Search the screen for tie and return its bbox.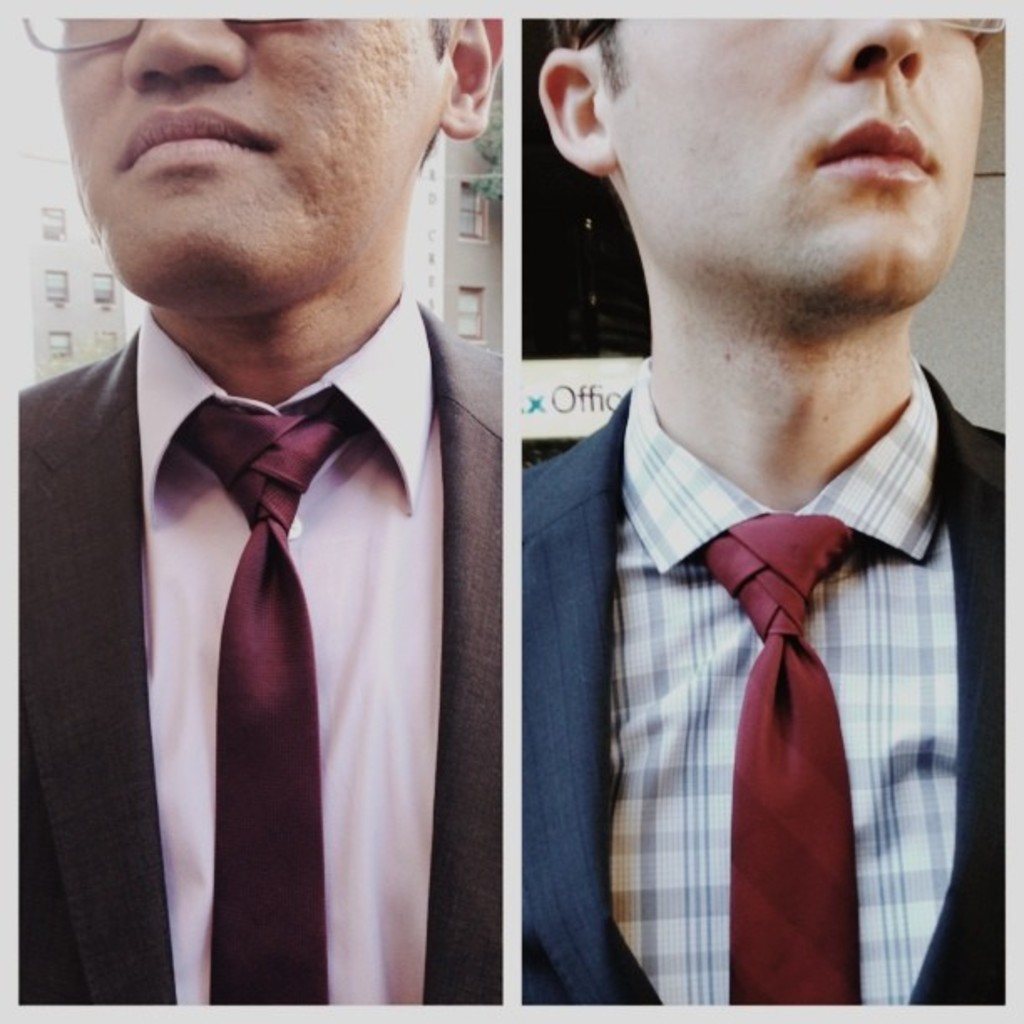
Found: Rect(179, 408, 361, 1007).
